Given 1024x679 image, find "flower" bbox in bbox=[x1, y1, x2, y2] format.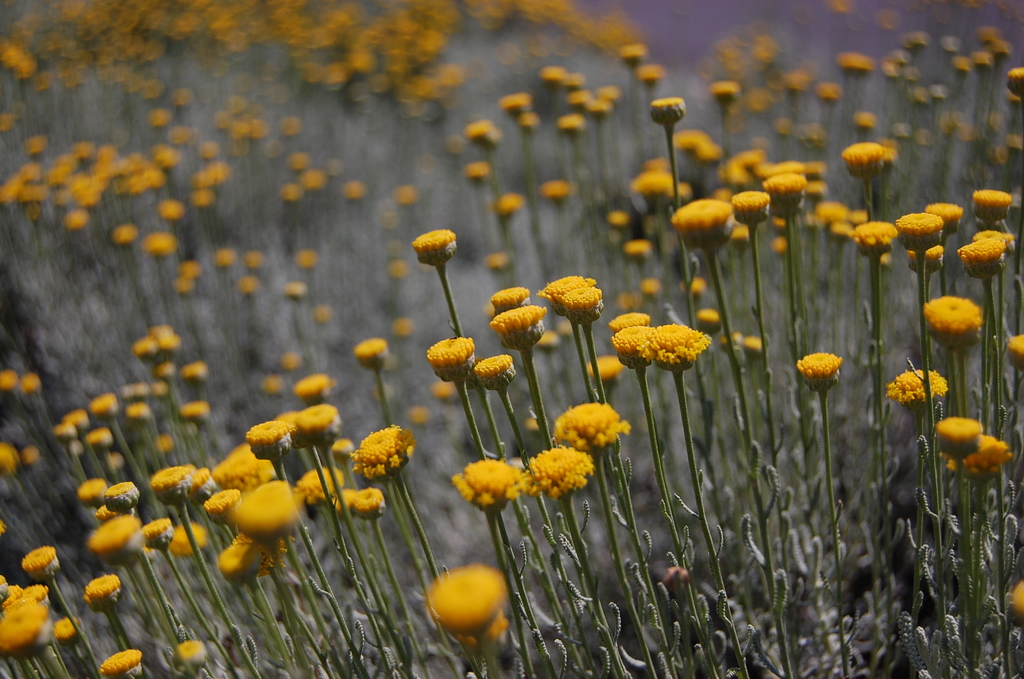
bbox=[422, 568, 512, 634].
